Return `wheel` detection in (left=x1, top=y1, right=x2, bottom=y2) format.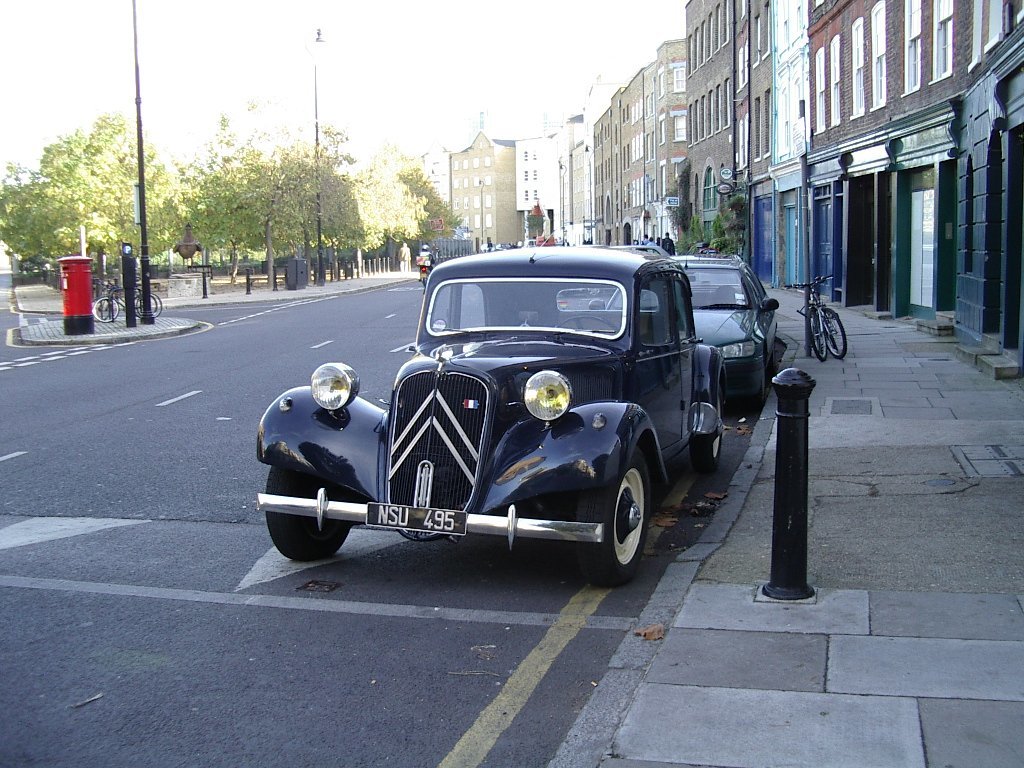
(left=825, top=309, right=850, bottom=359).
